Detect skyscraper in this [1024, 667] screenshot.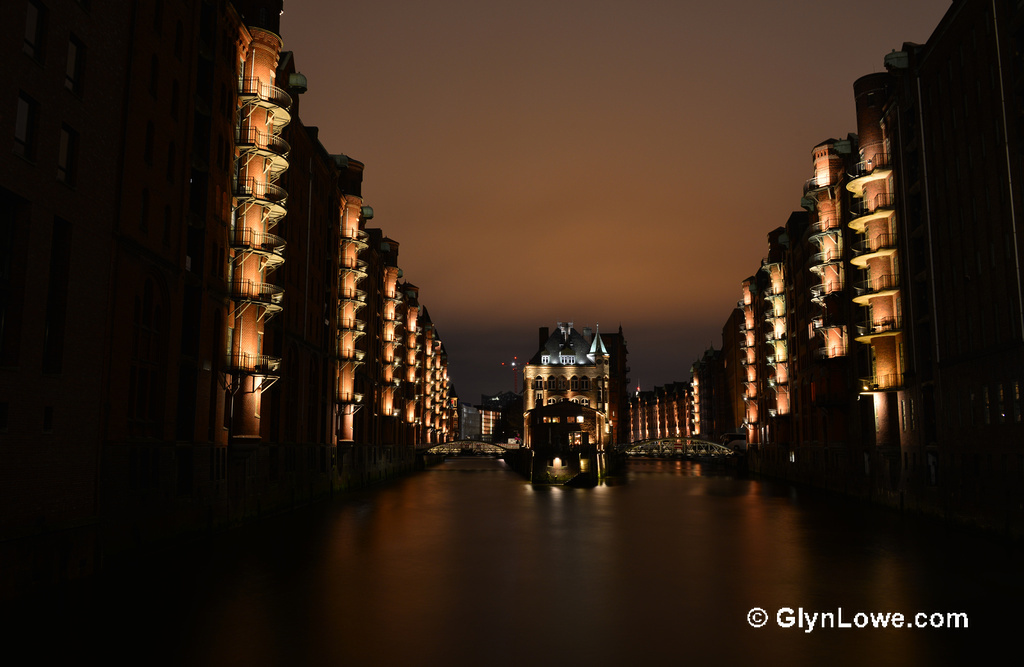
Detection: 299, 122, 369, 451.
